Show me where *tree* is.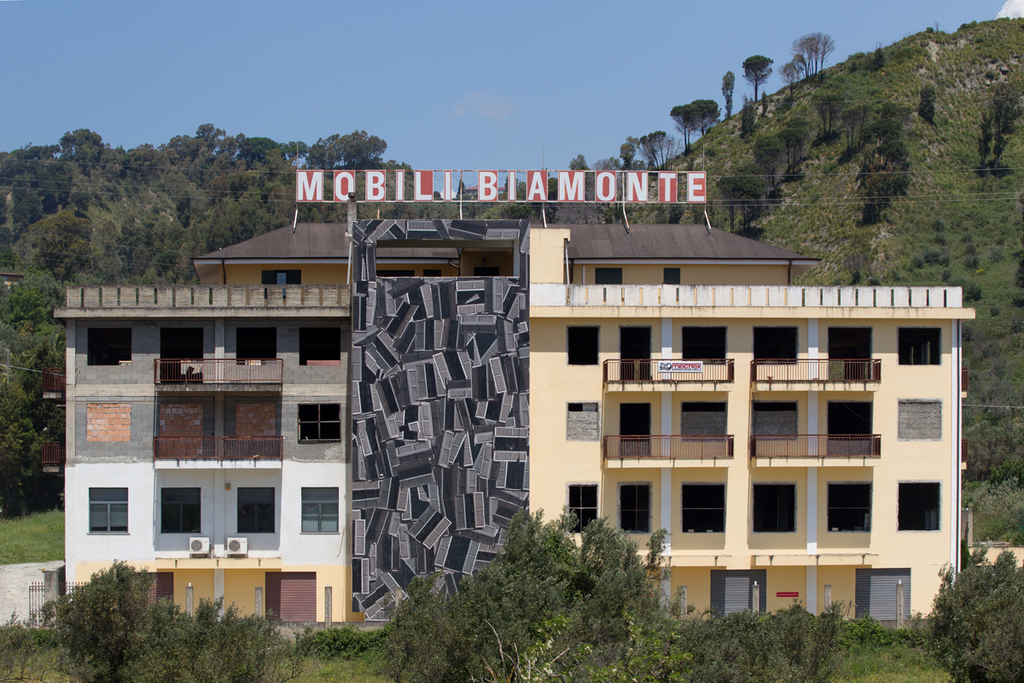
*tree* is at l=849, t=137, r=902, b=217.
